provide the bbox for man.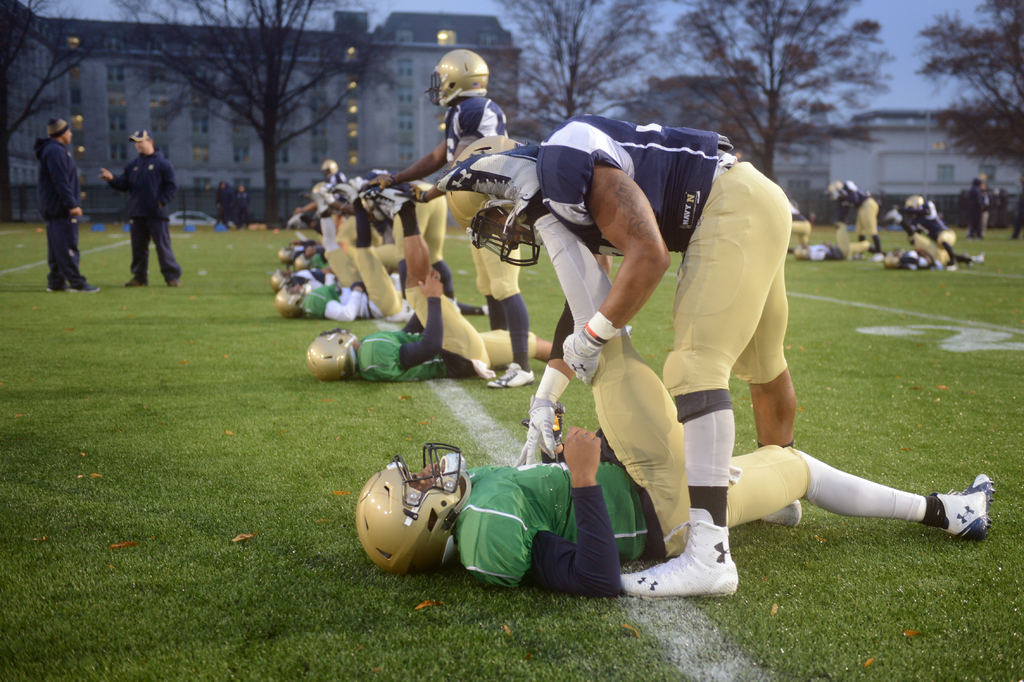
rect(824, 179, 883, 257).
